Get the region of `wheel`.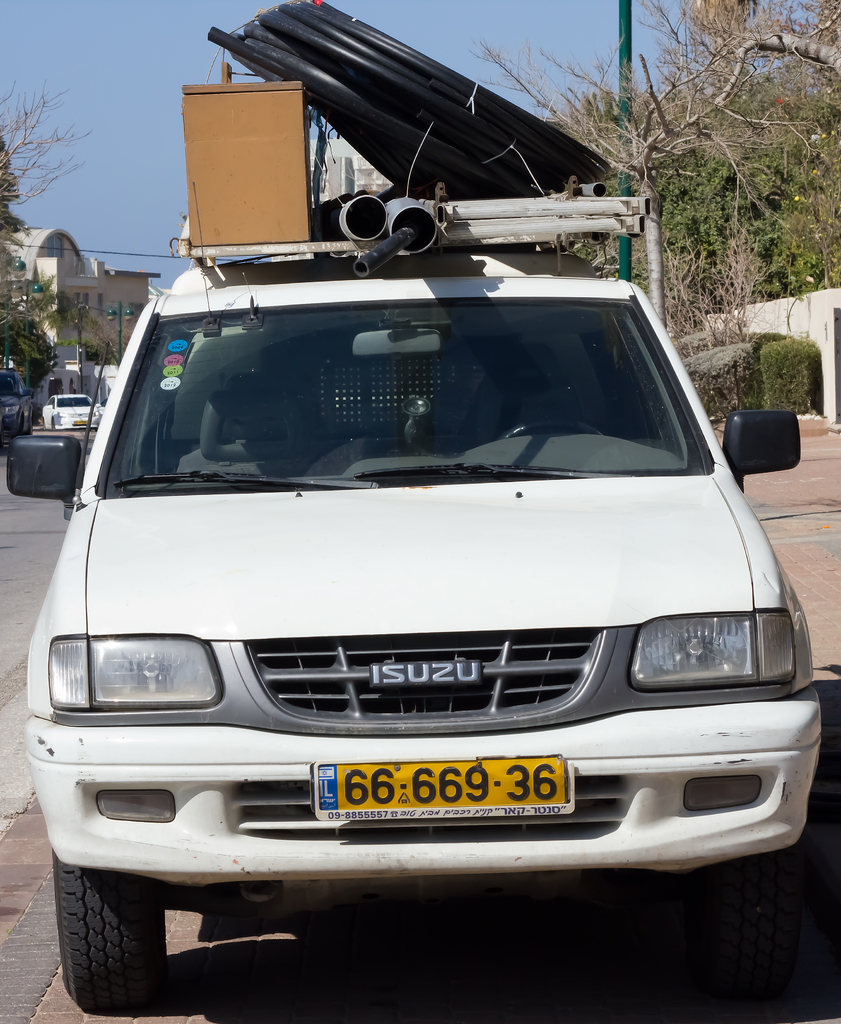
box(51, 846, 177, 1016).
